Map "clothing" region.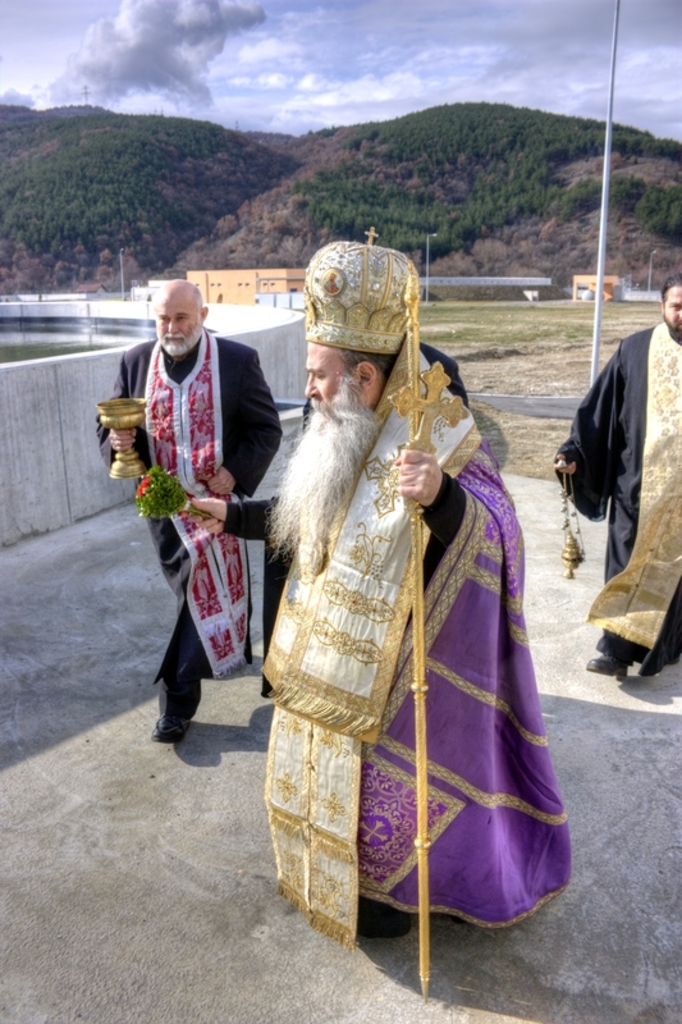
Mapped to 95 329 279 712.
